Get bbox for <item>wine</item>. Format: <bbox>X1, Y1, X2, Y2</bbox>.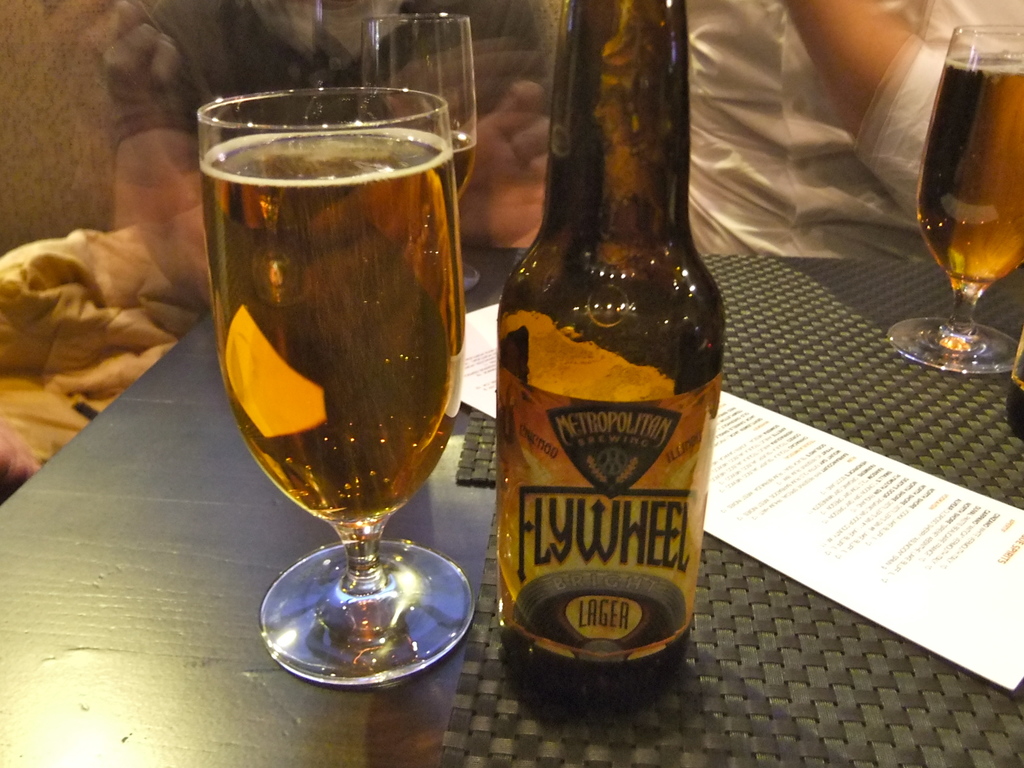
<bbox>202, 127, 467, 528</bbox>.
